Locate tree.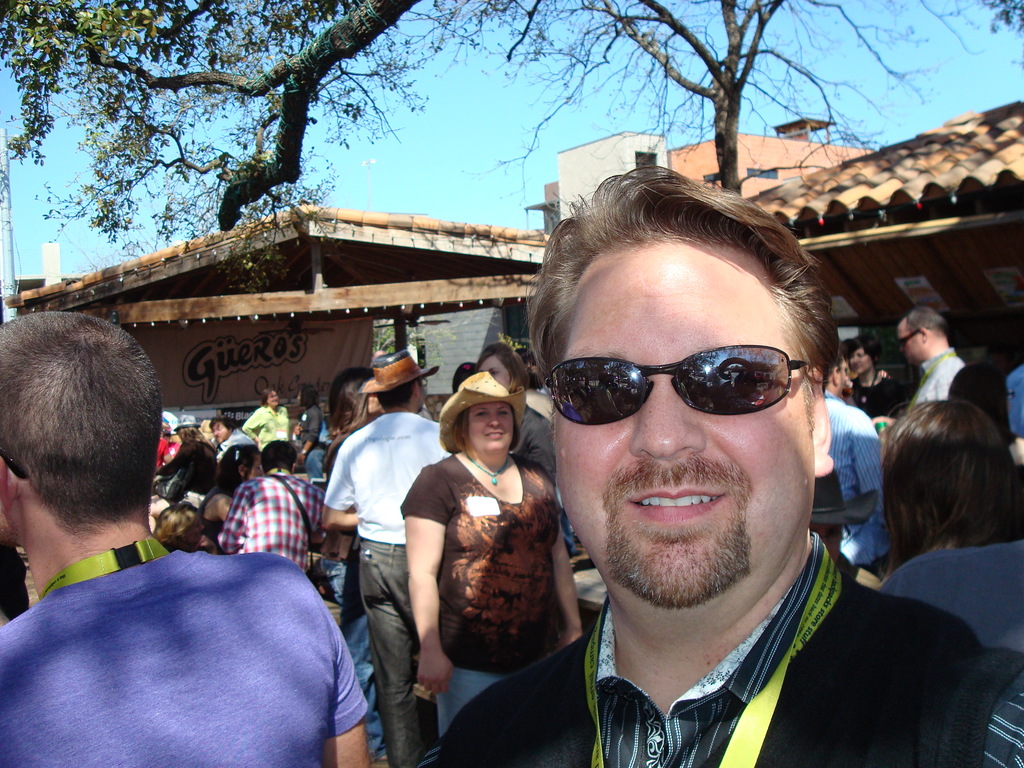
Bounding box: [left=0, top=0, right=419, bottom=245].
